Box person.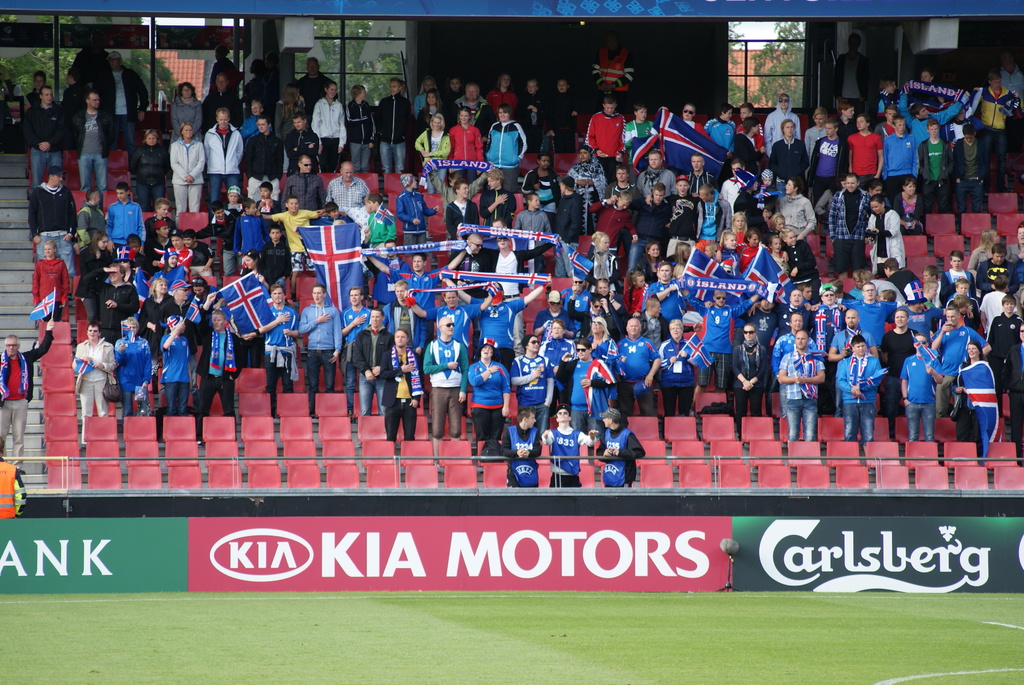
bbox=(362, 200, 396, 248).
